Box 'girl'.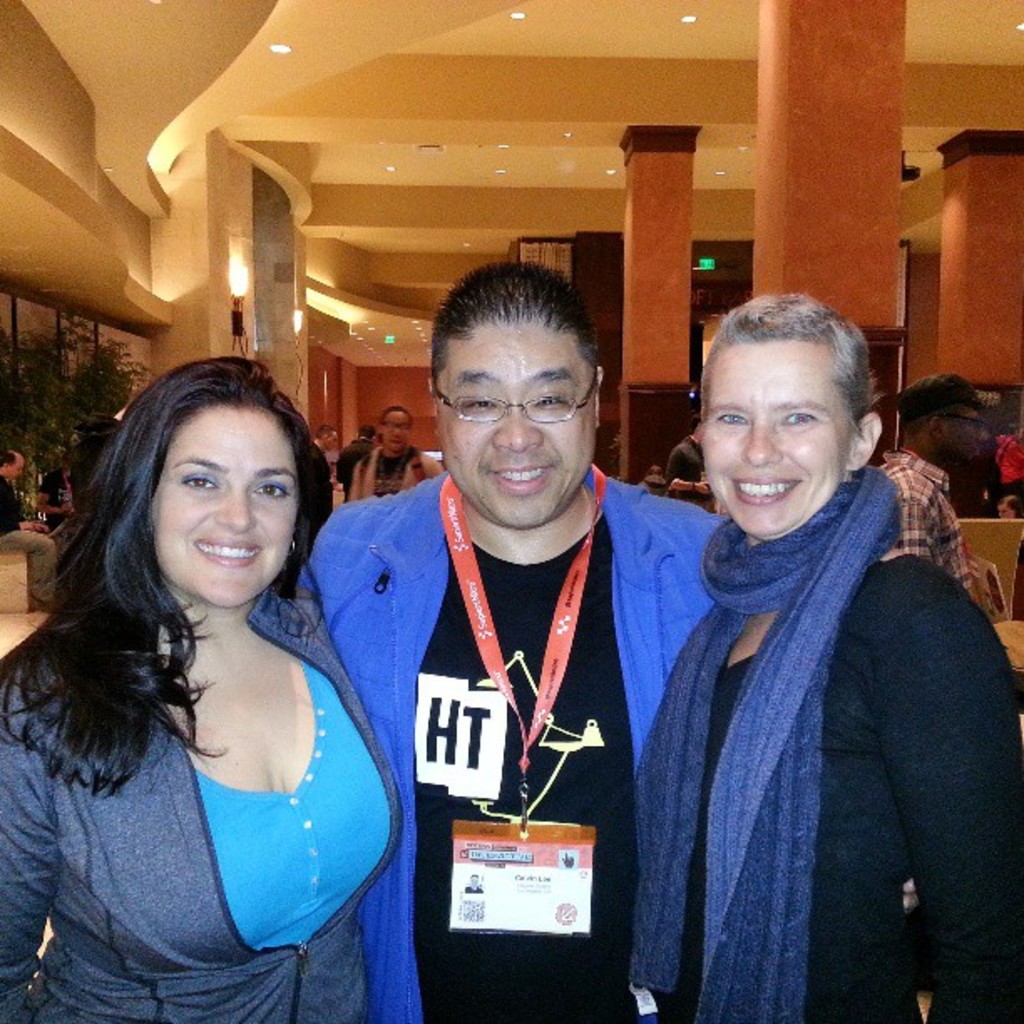
0,356,398,1022.
